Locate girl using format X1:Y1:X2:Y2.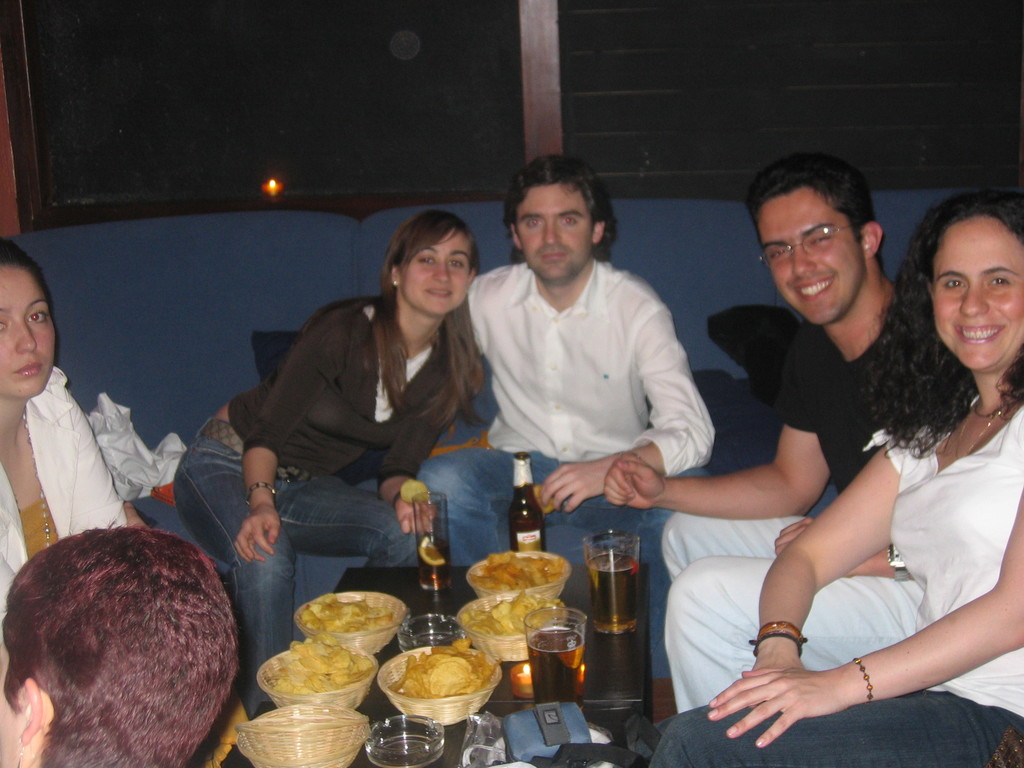
0:234:133:648.
